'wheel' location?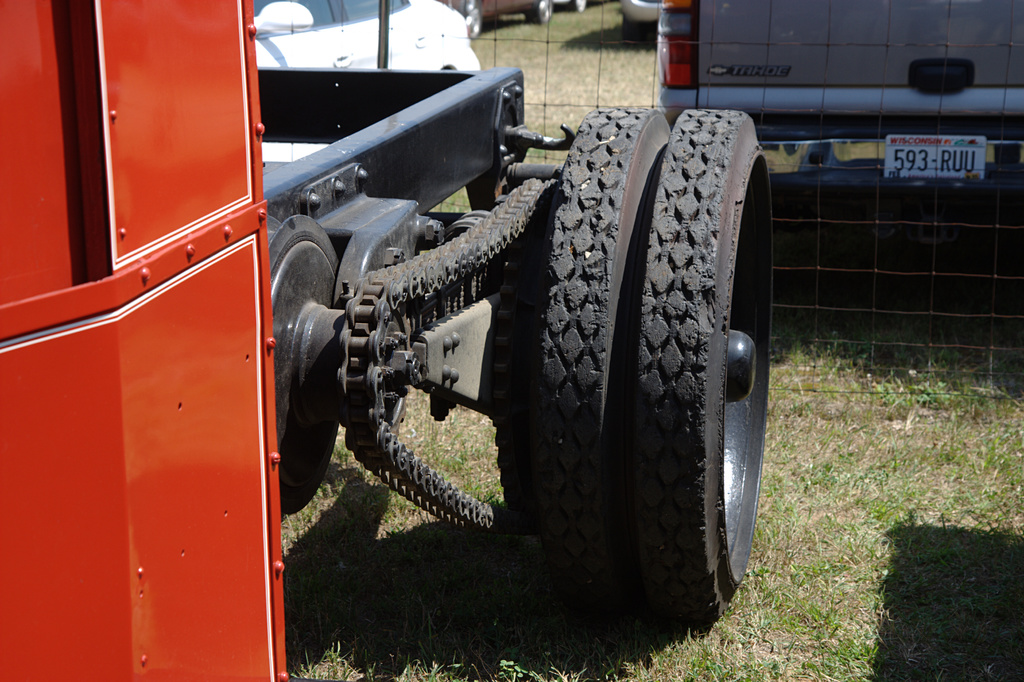
x1=465, y1=0, x2=484, y2=38
